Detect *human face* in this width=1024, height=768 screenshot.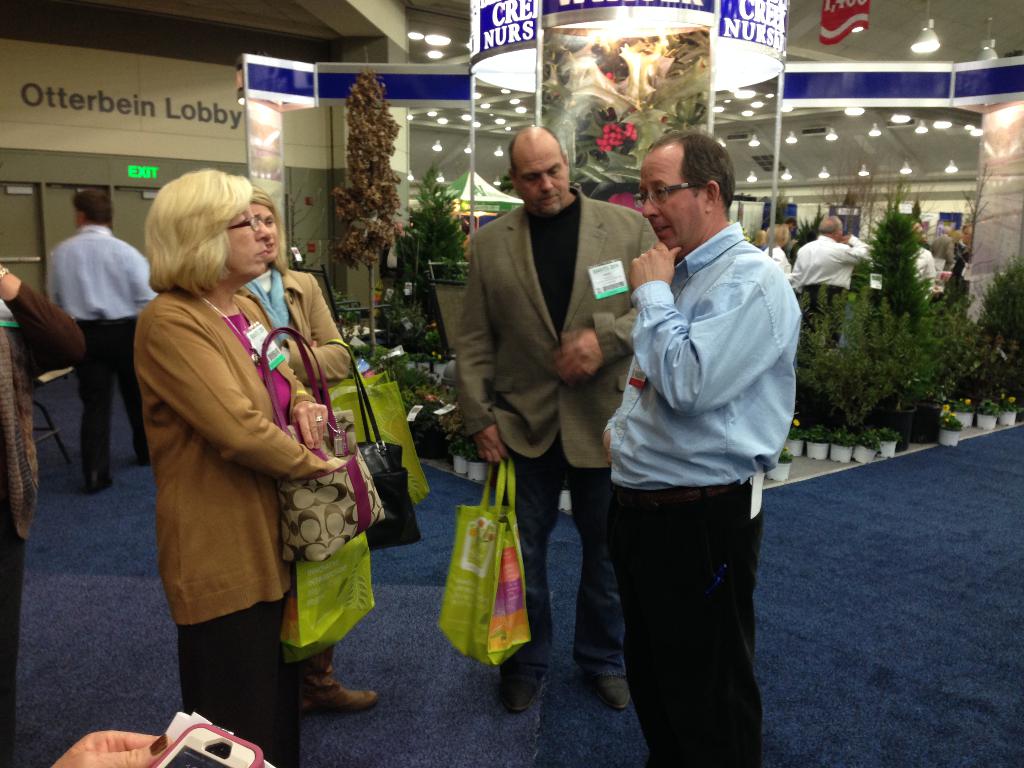
Detection: Rect(229, 207, 270, 276).
